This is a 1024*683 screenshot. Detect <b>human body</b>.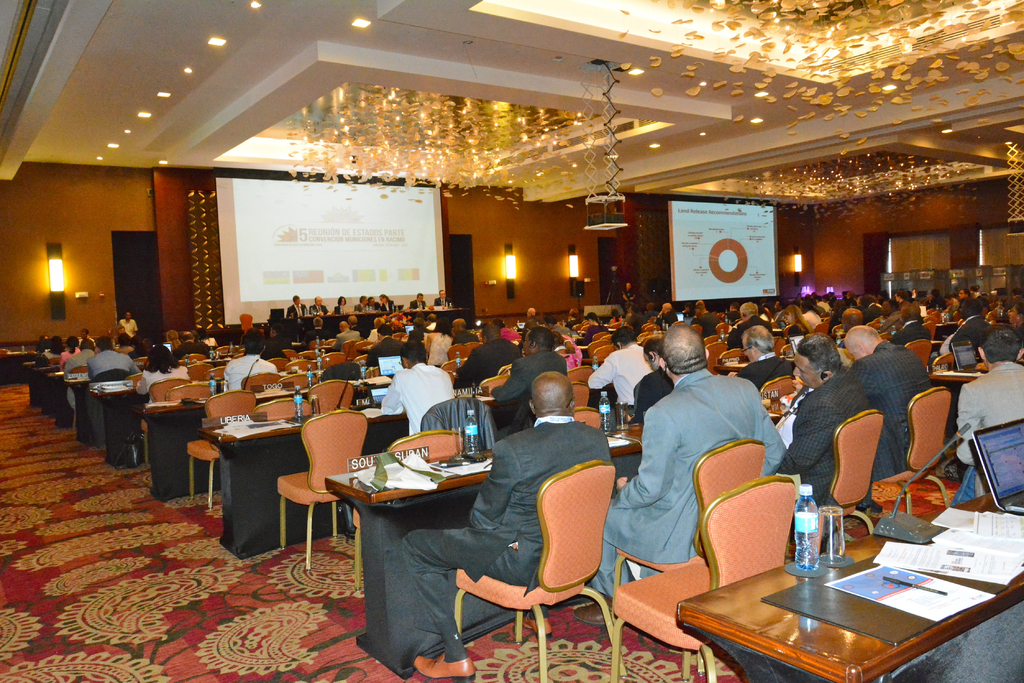
crop(524, 310, 536, 316).
